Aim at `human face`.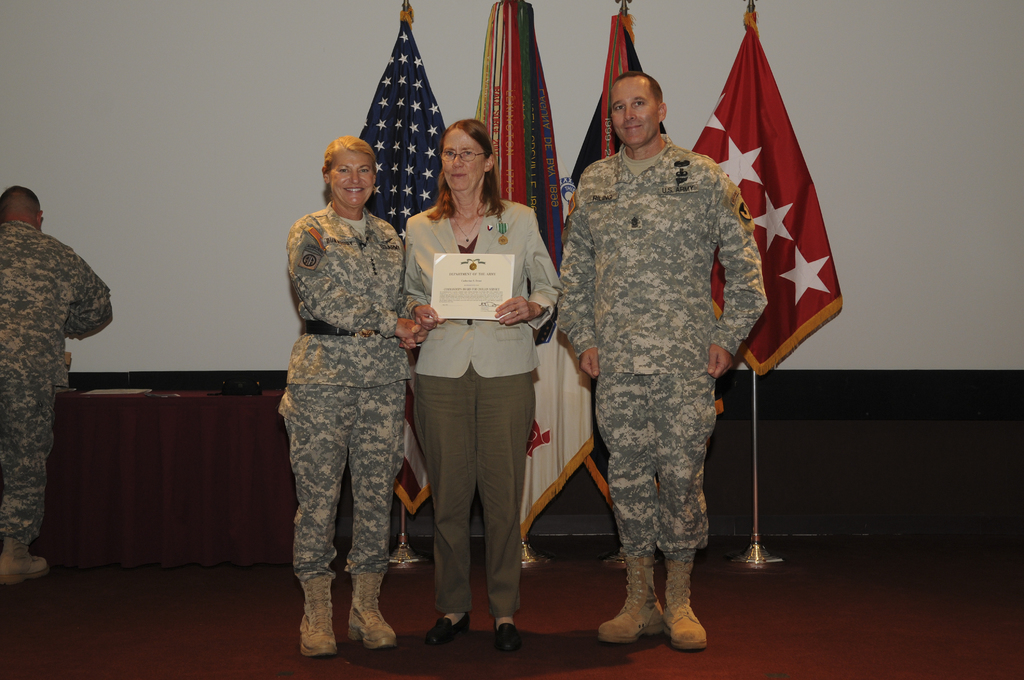
Aimed at [left=609, top=72, right=664, bottom=143].
